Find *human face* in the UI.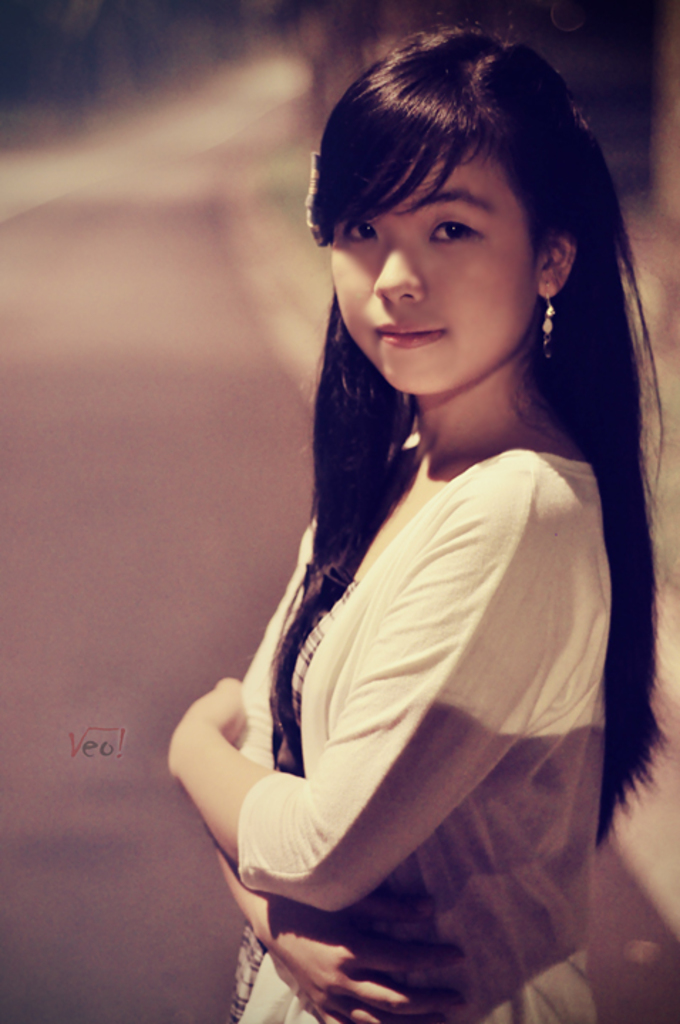
UI element at {"x1": 333, "y1": 156, "x2": 545, "y2": 390}.
